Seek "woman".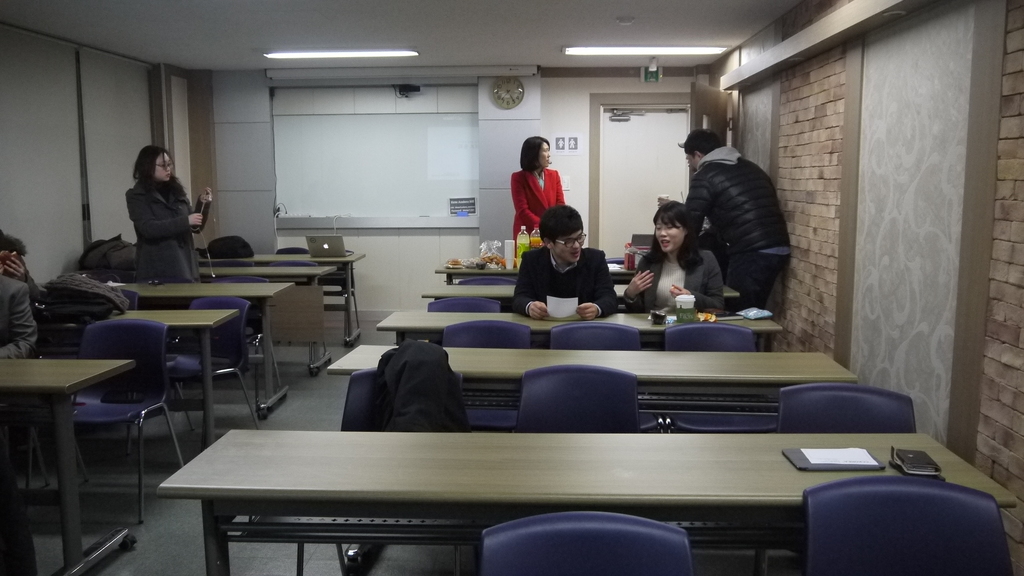
108,137,193,281.
